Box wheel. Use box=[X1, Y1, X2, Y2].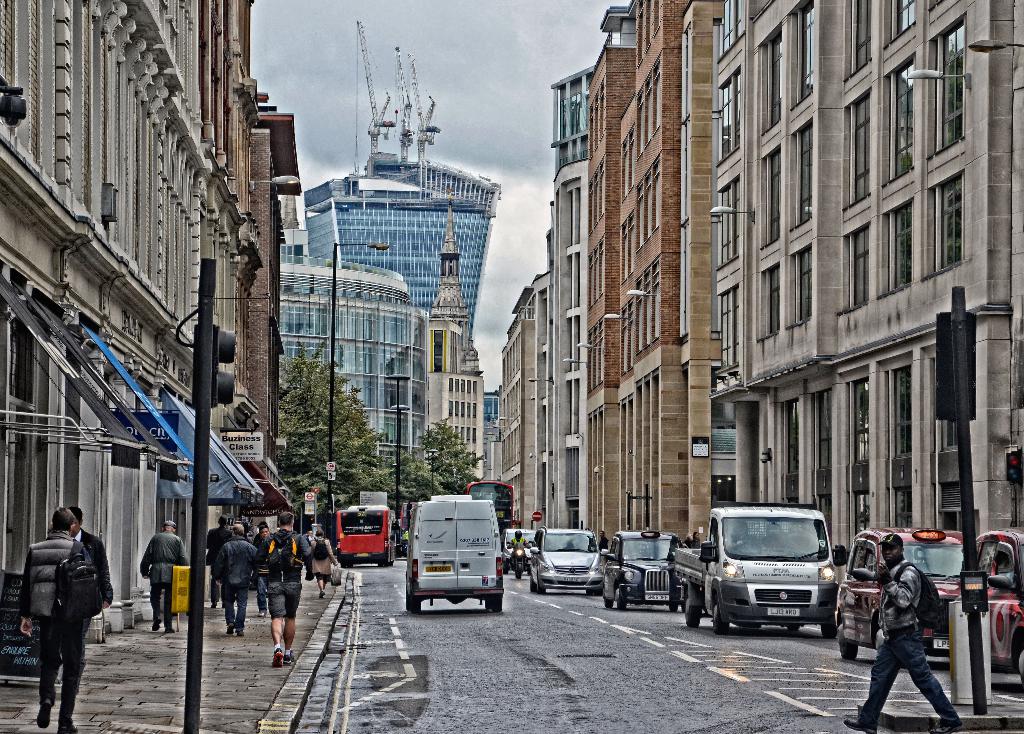
box=[492, 598, 502, 614].
